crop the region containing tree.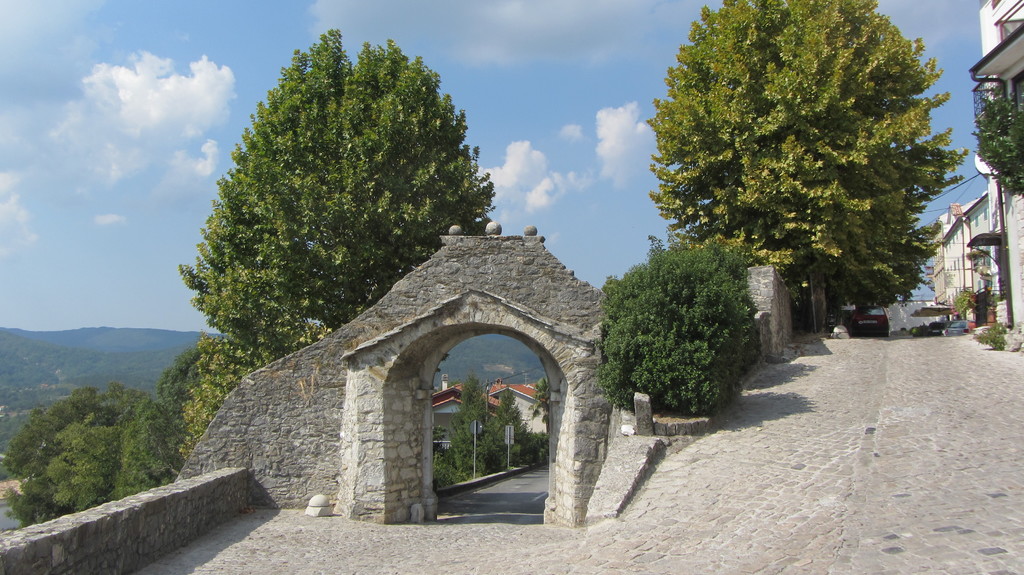
Crop region: box(173, 21, 499, 365).
